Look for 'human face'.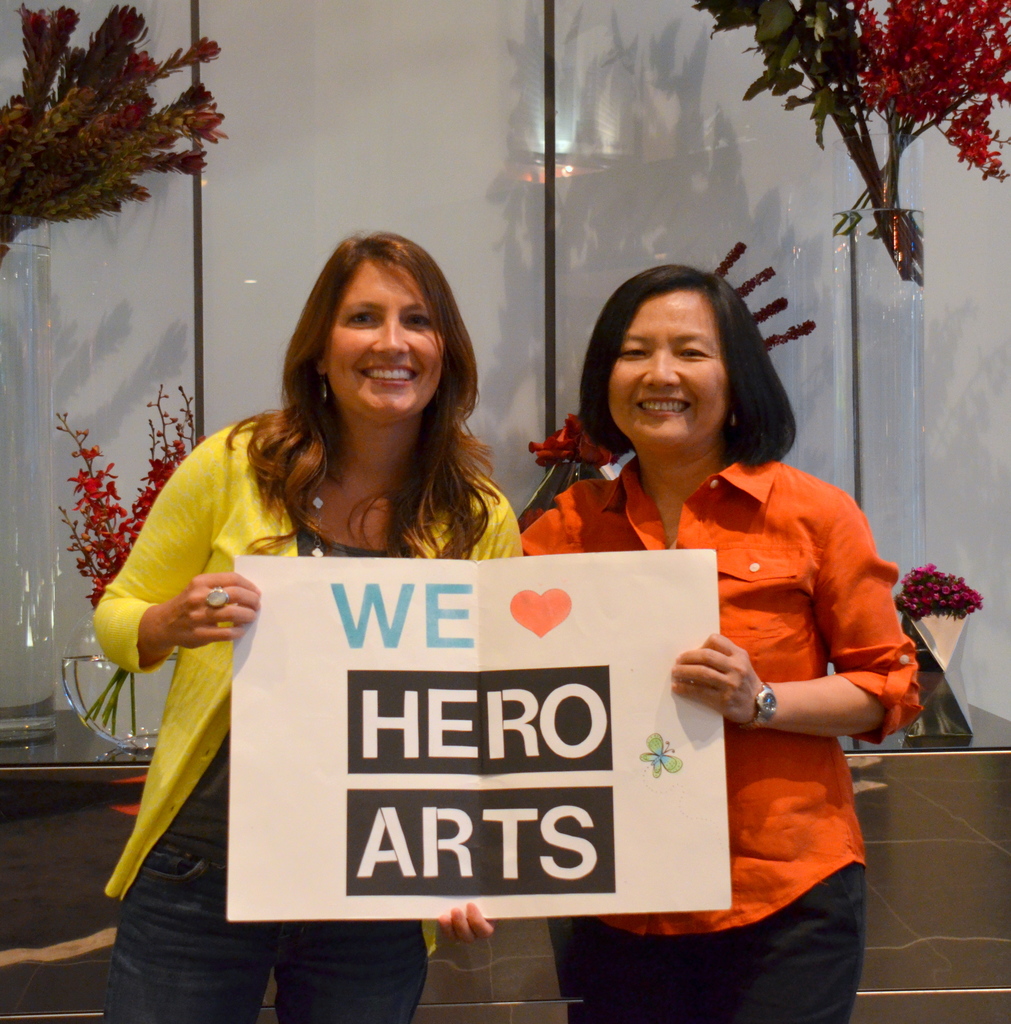
Found: [604,300,730,445].
